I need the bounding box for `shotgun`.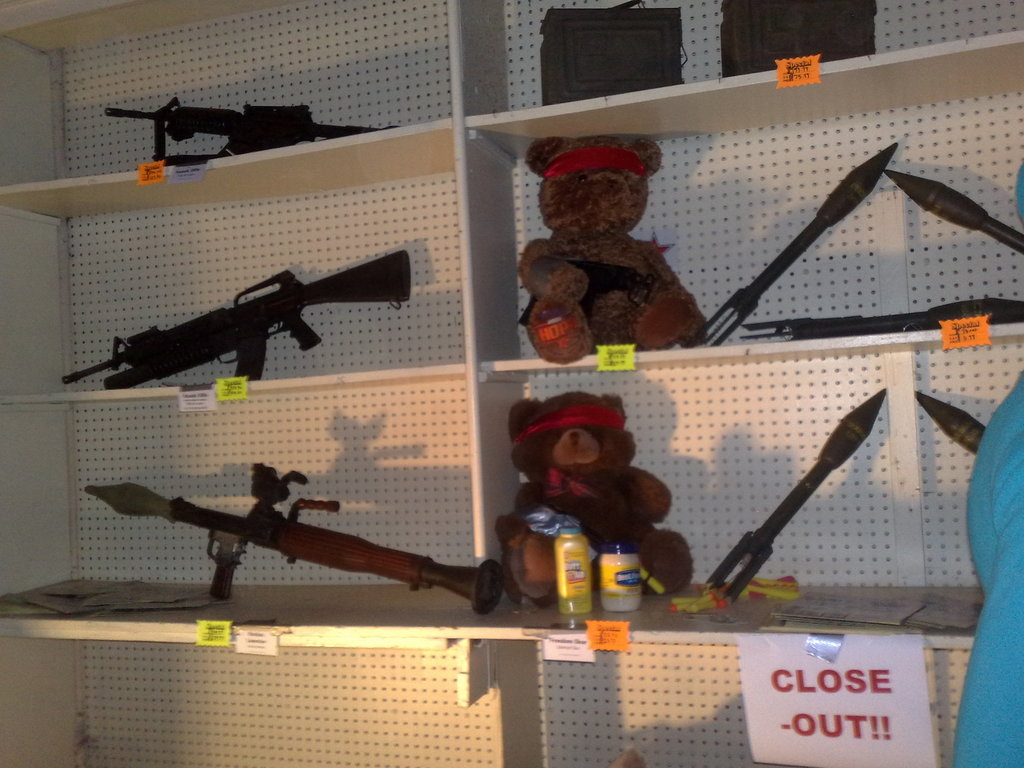
Here it is: left=122, top=475, right=505, bottom=623.
